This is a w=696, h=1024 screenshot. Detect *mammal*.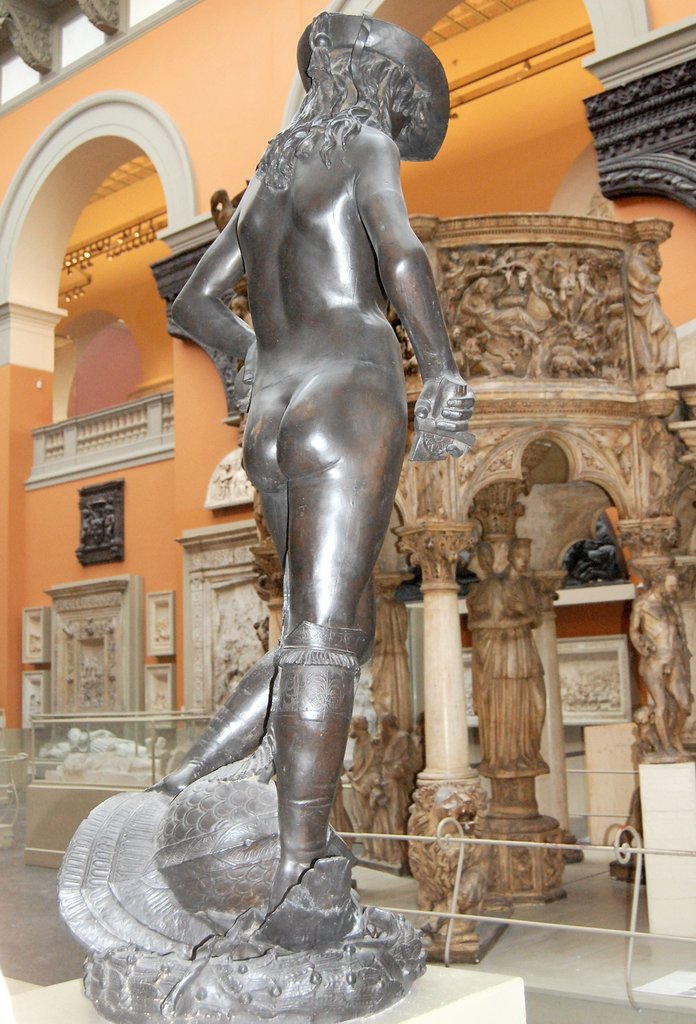
(625,564,695,757).
